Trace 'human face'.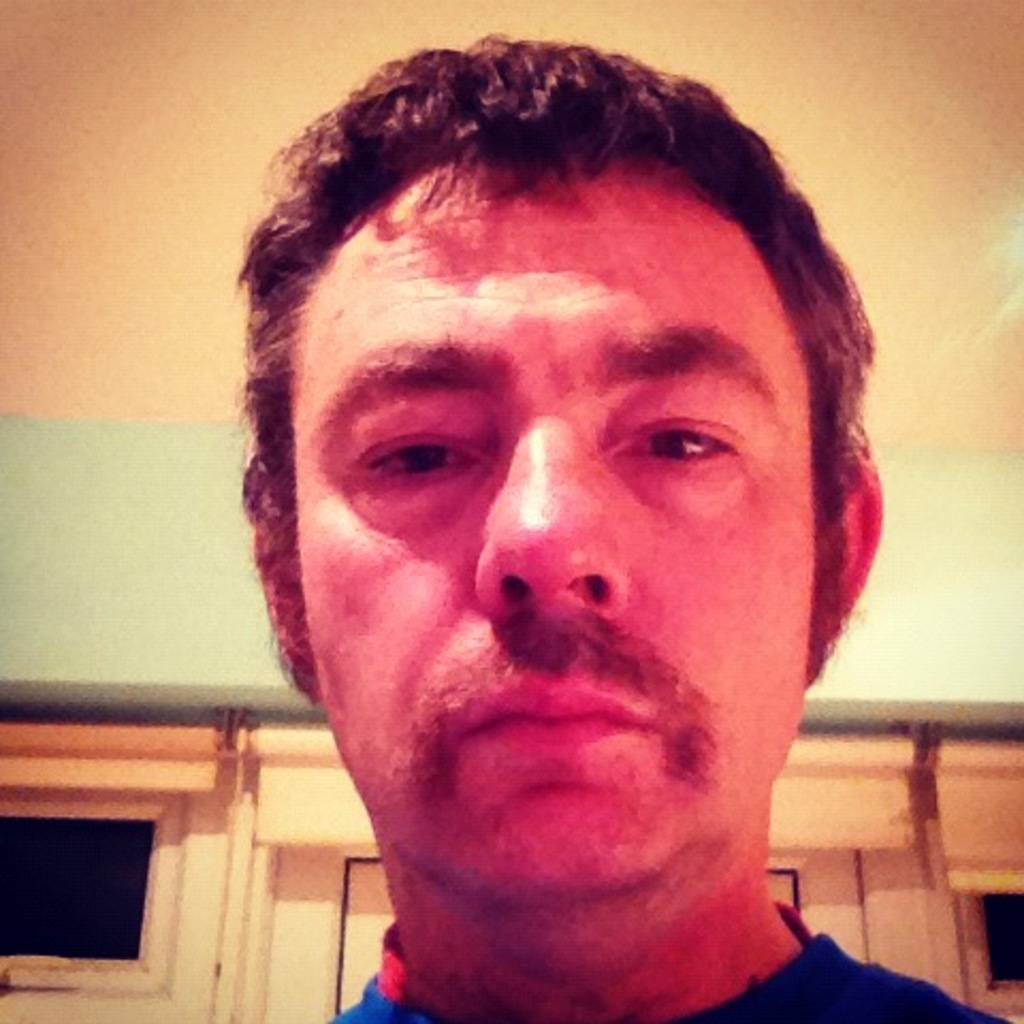
Traced to x1=297, y1=171, x2=817, y2=956.
